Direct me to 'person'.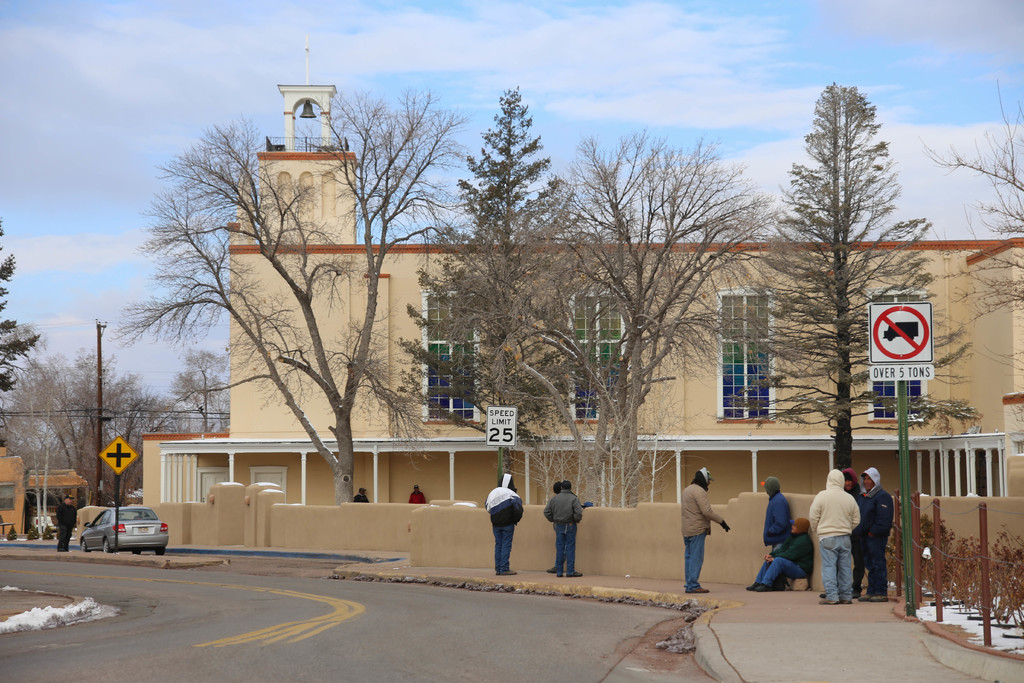
Direction: bbox=[542, 481, 584, 575].
